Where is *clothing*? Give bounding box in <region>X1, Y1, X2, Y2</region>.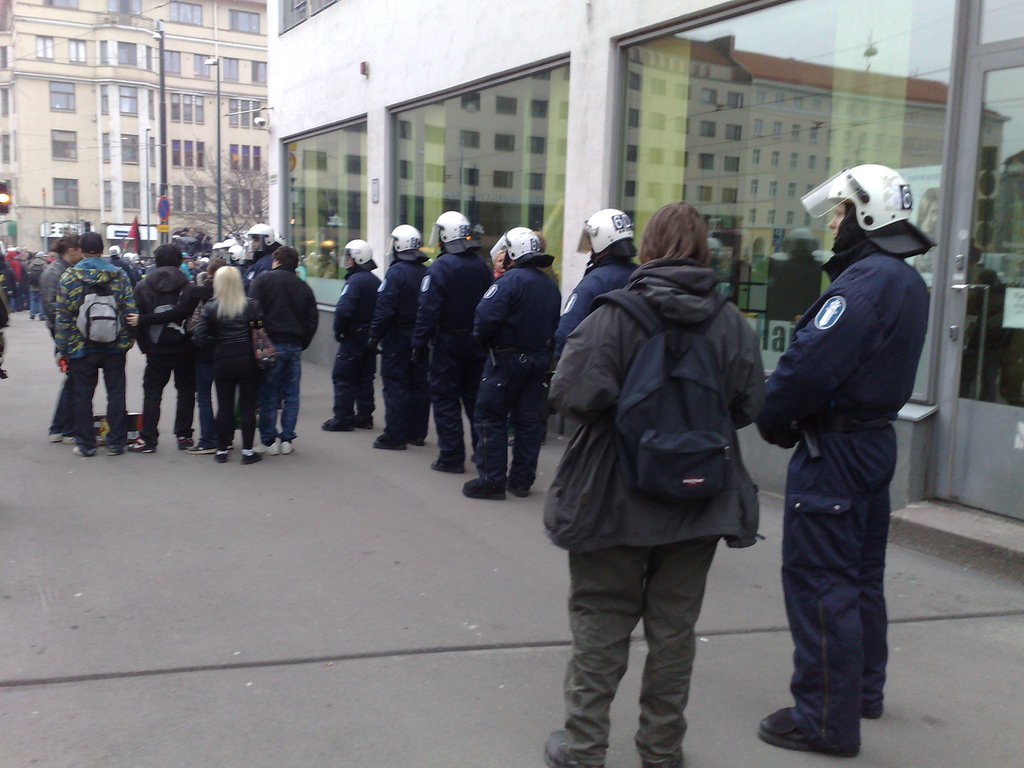
<region>412, 248, 493, 467</region>.
